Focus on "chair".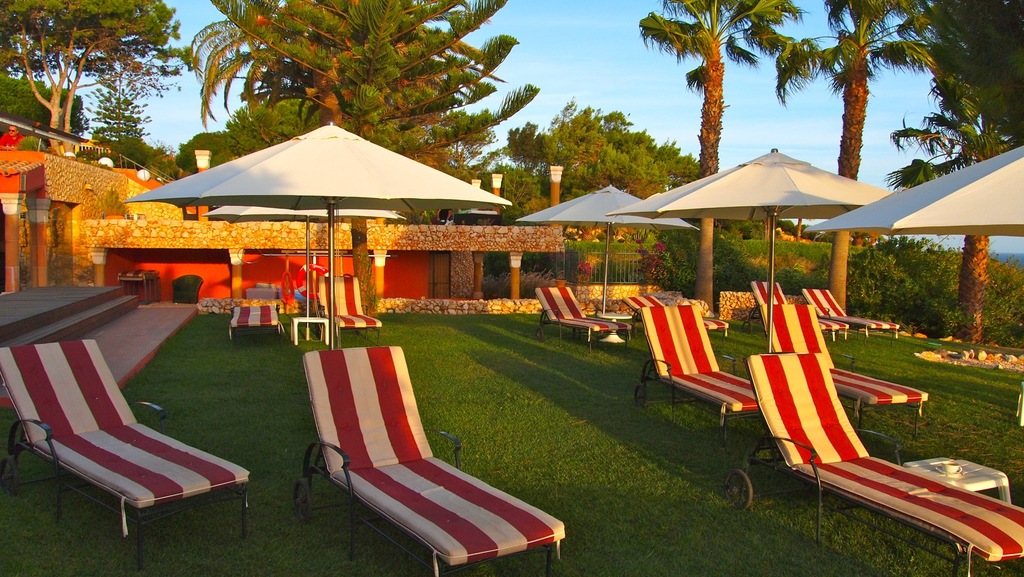
Focused at Rect(0, 288, 244, 561).
